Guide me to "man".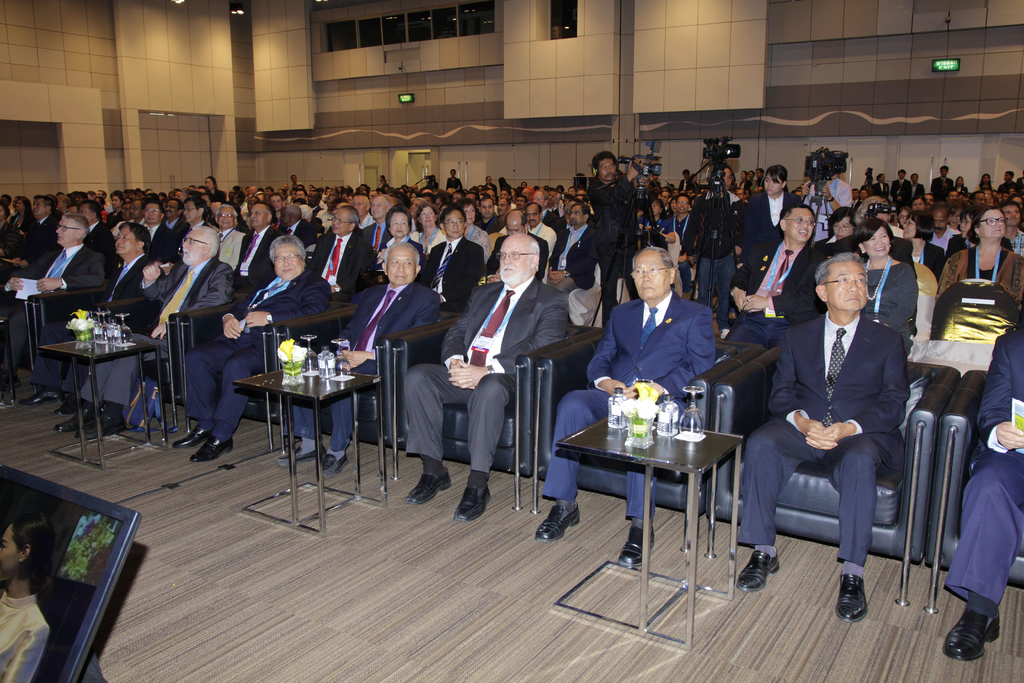
Guidance: left=52, top=226, right=234, bottom=438.
